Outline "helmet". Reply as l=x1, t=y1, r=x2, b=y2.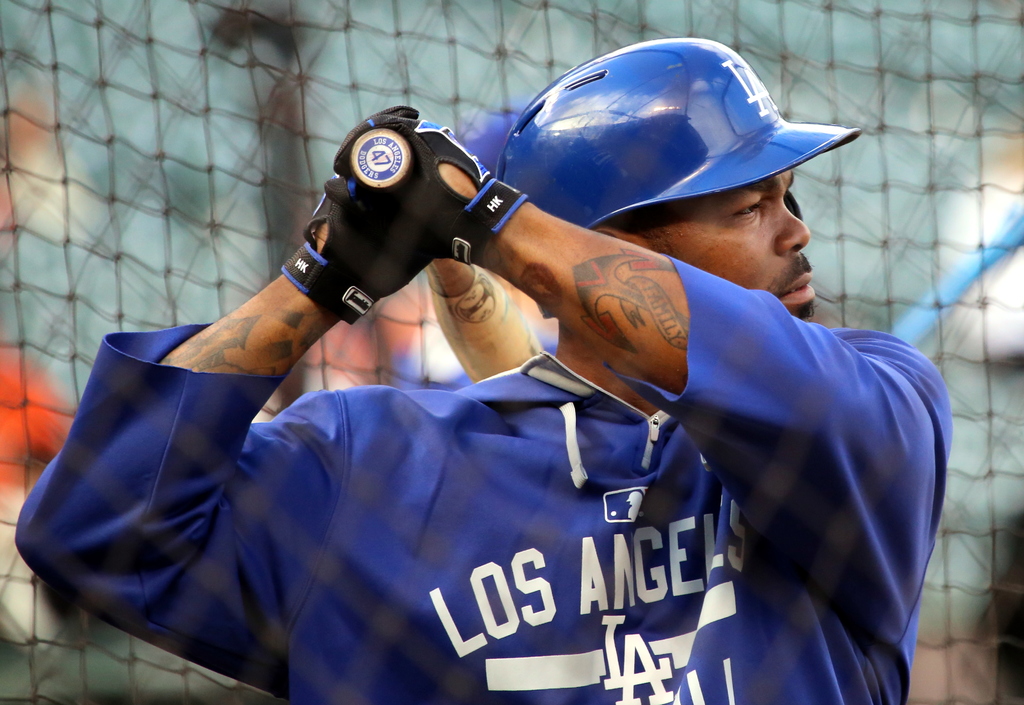
l=500, t=45, r=845, b=329.
